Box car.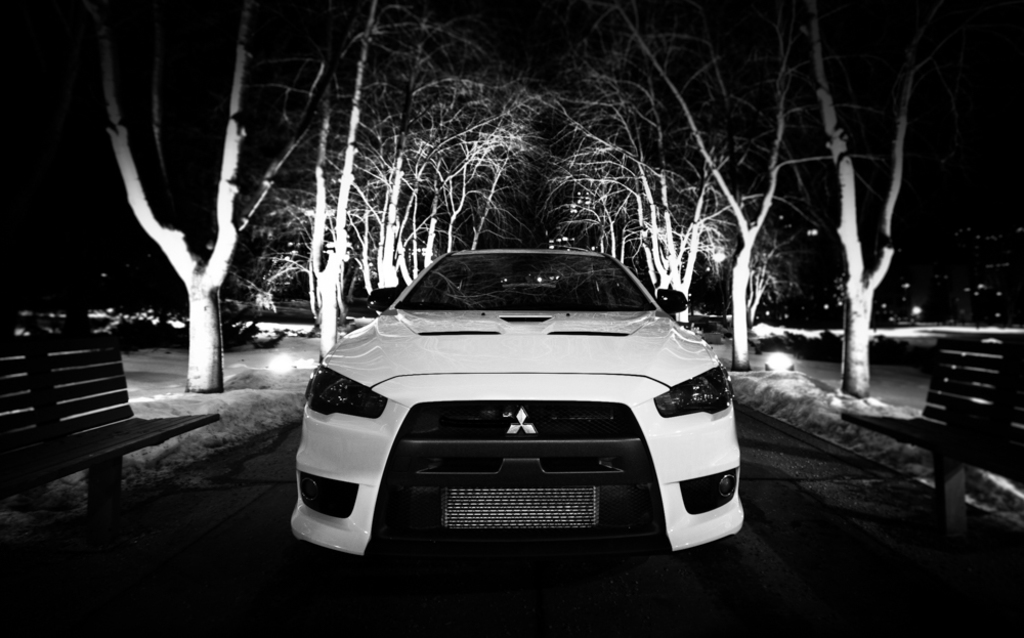
x1=291, y1=248, x2=745, y2=558.
